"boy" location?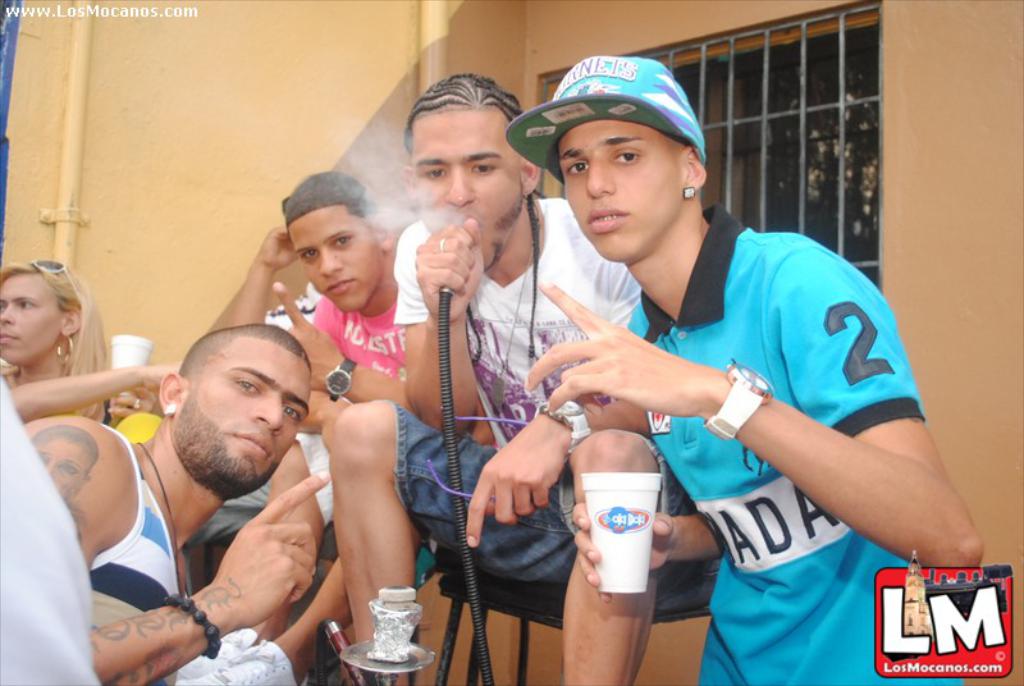
[198,166,410,646]
